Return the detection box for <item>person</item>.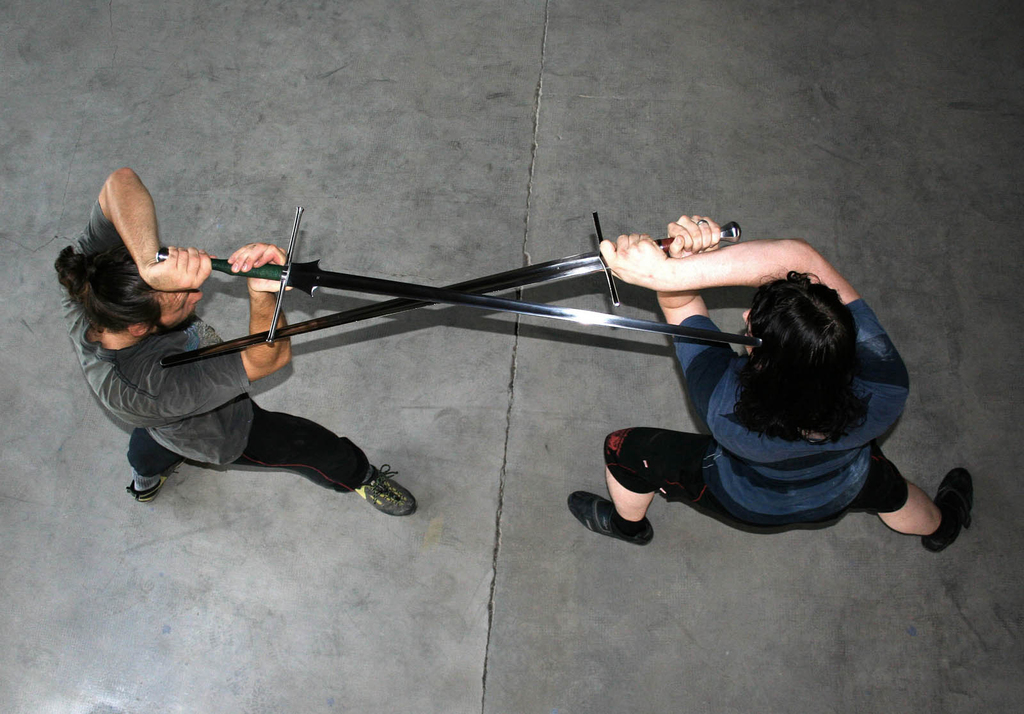
[90,200,404,526].
